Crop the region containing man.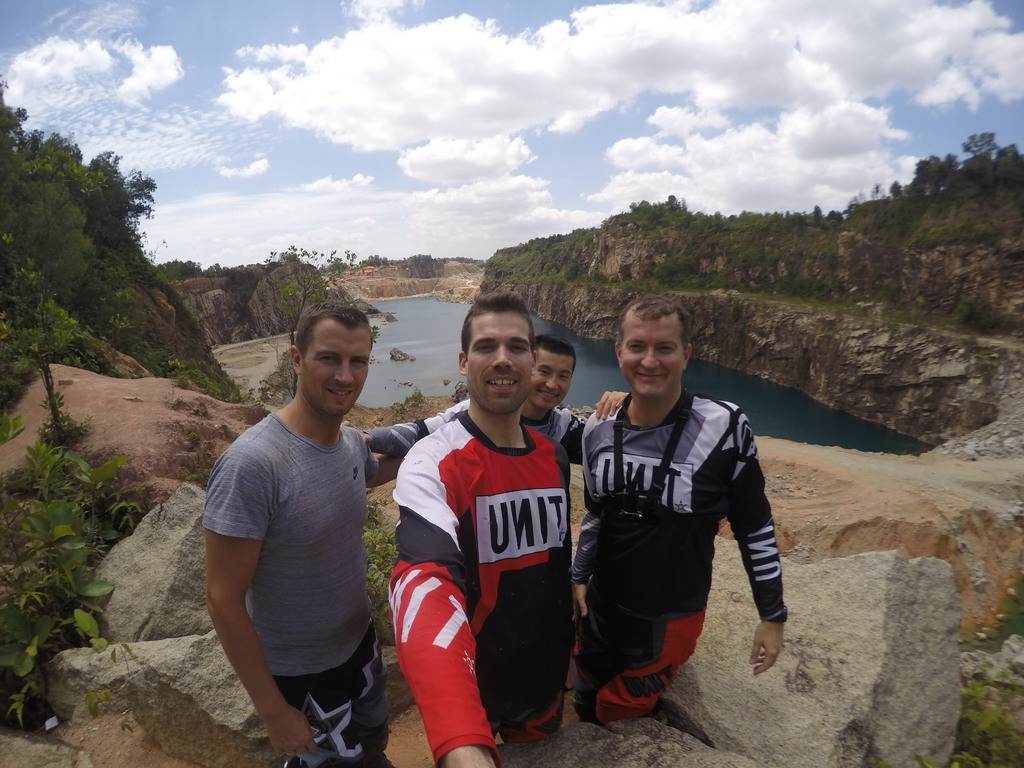
Crop region: x1=387, y1=288, x2=572, y2=767.
